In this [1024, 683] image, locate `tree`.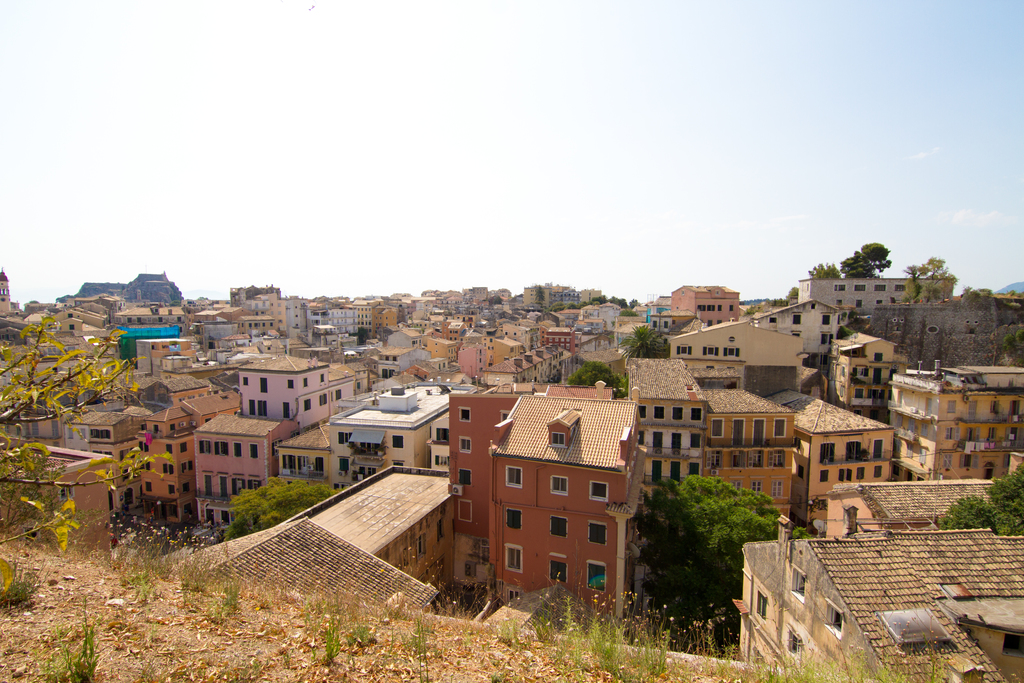
Bounding box: <bbox>628, 474, 786, 630</bbox>.
